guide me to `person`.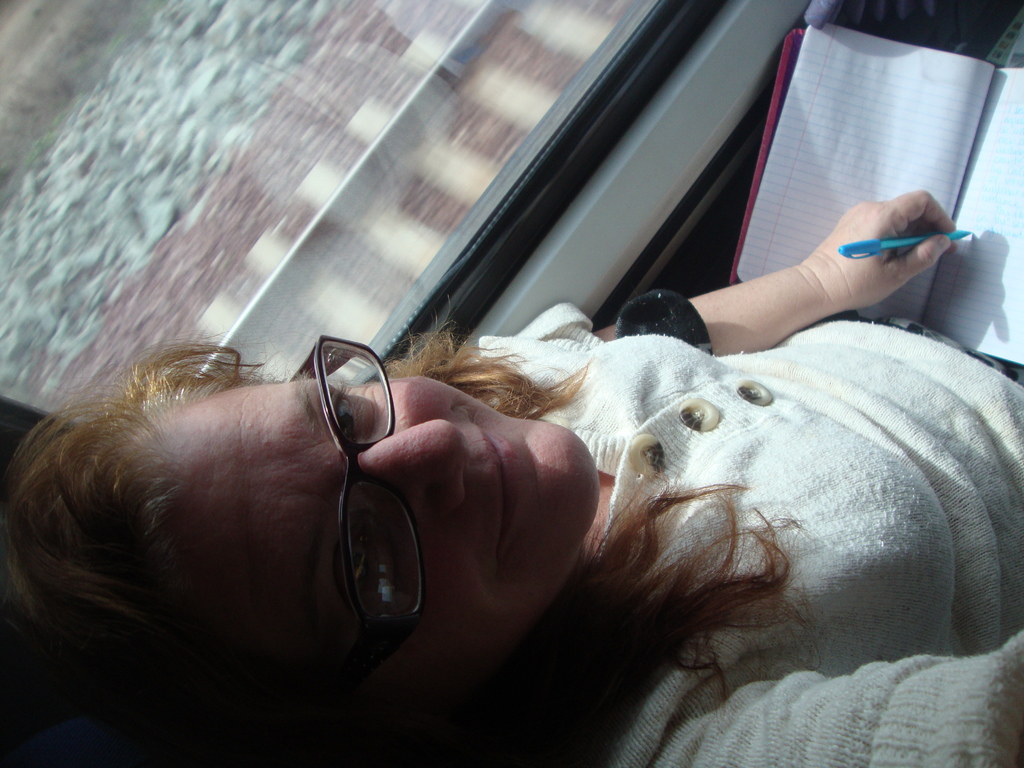
Guidance: <region>38, 163, 1000, 767</region>.
